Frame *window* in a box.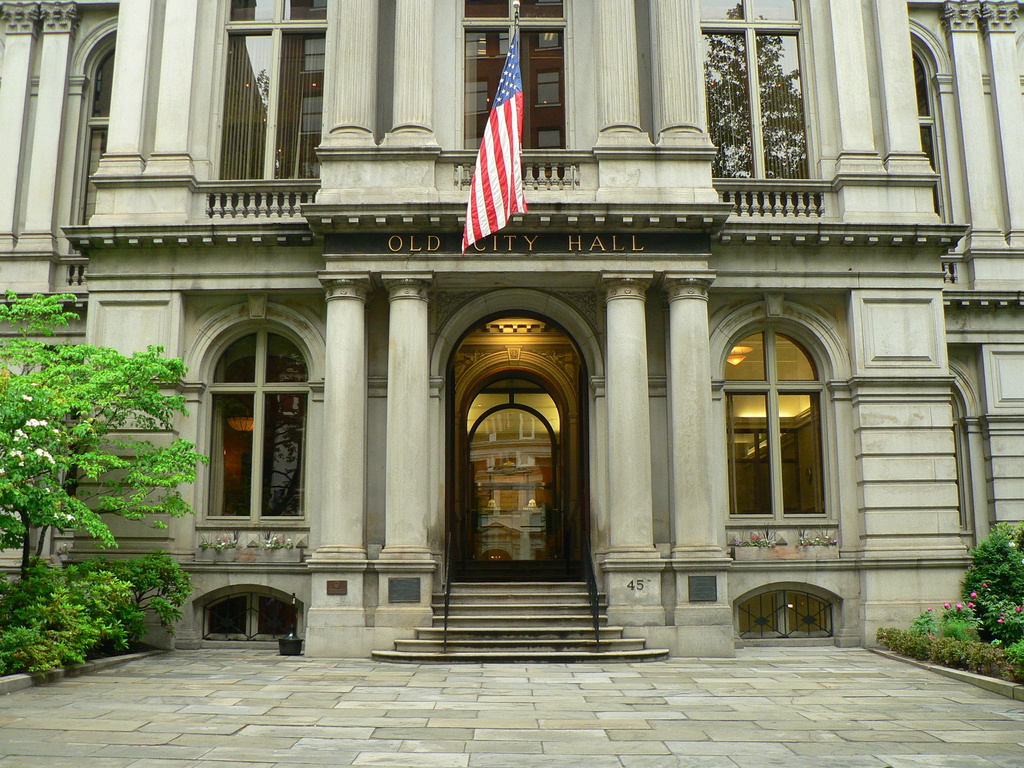
697, 0, 828, 209.
